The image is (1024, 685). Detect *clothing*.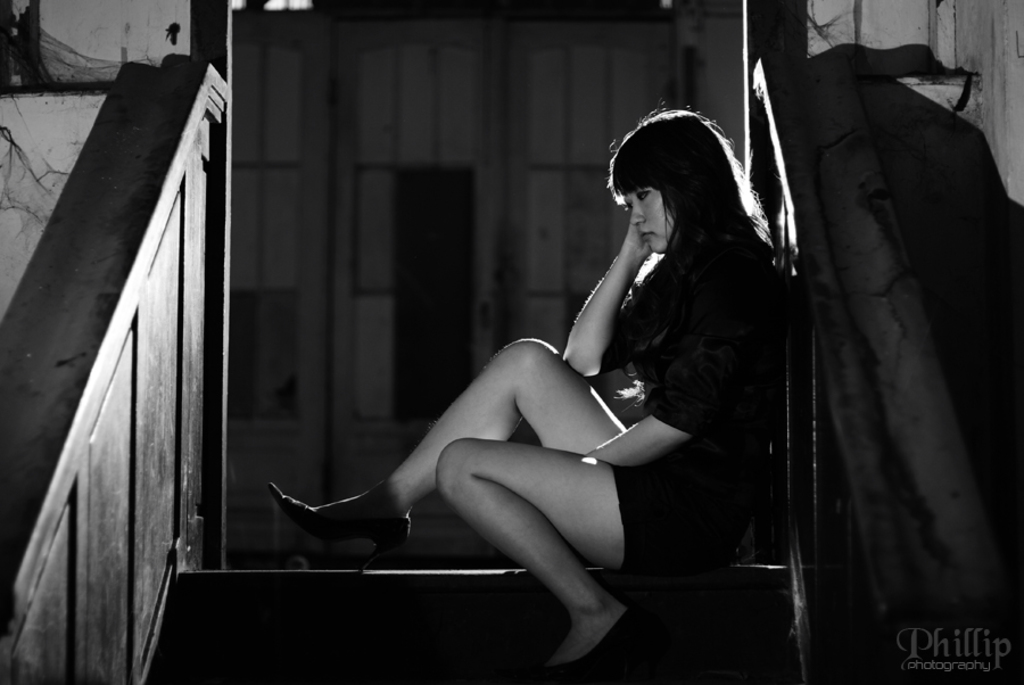
Detection: (left=580, top=176, right=774, bottom=600).
